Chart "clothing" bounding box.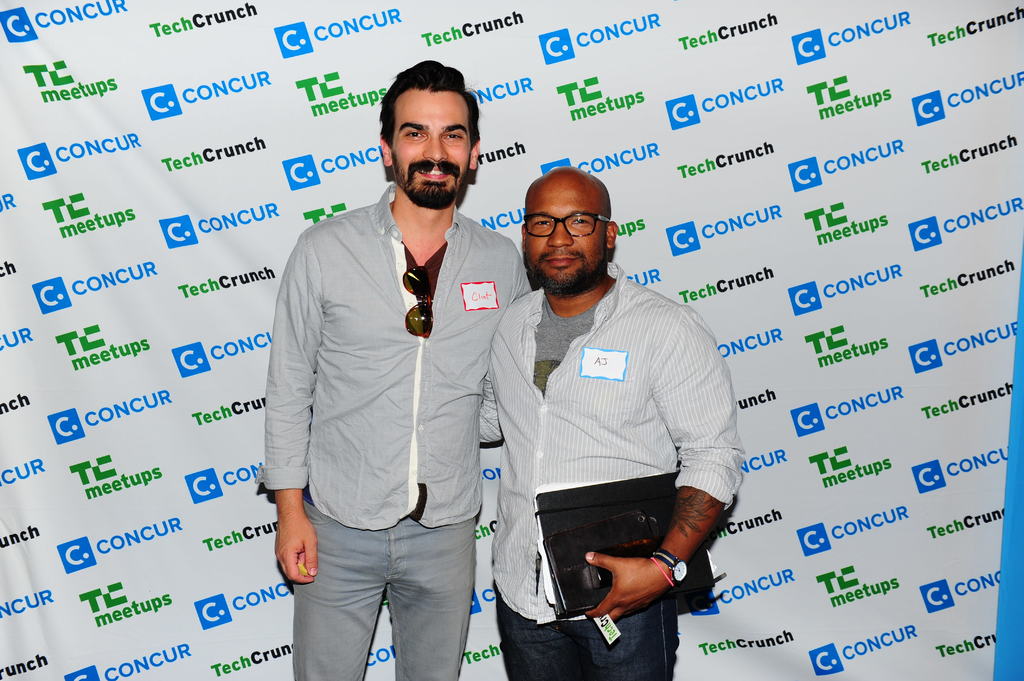
Charted: locate(479, 262, 742, 680).
